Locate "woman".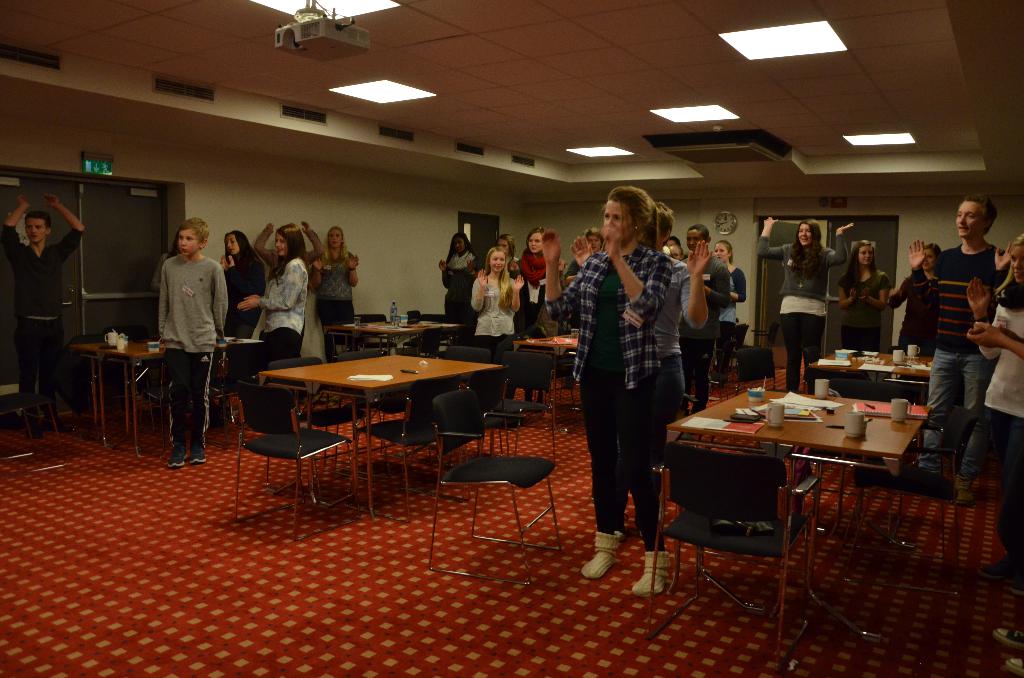
Bounding box: (x1=516, y1=227, x2=572, y2=344).
